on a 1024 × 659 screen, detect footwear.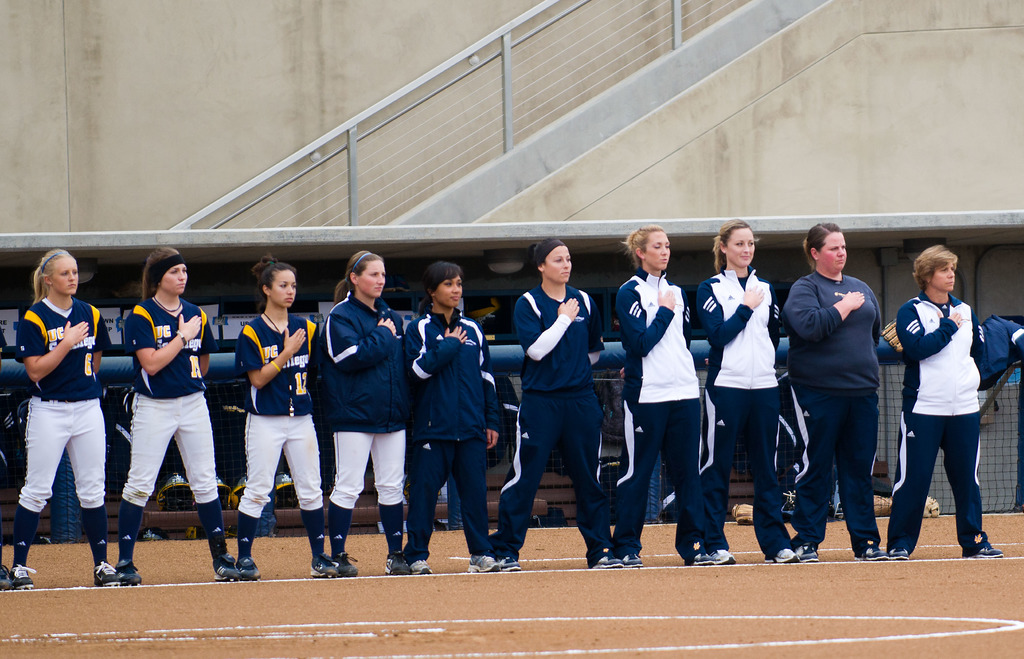
(x1=316, y1=556, x2=340, y2=574).
